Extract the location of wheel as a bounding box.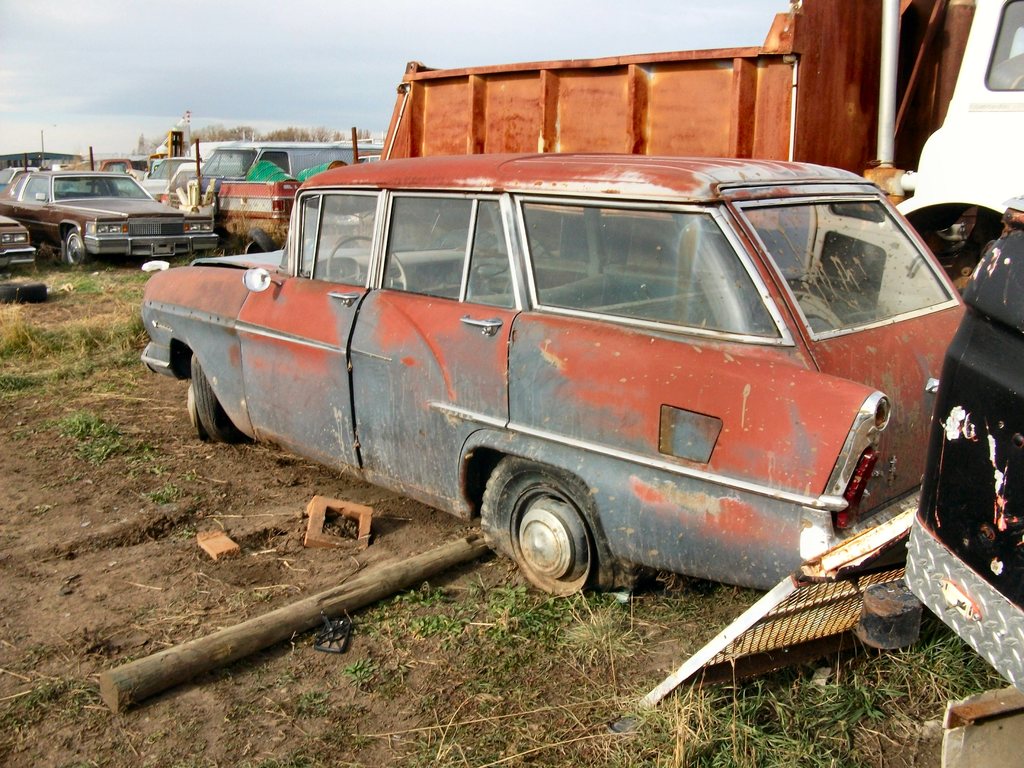
l=186, t=355, r=237, b=442.
